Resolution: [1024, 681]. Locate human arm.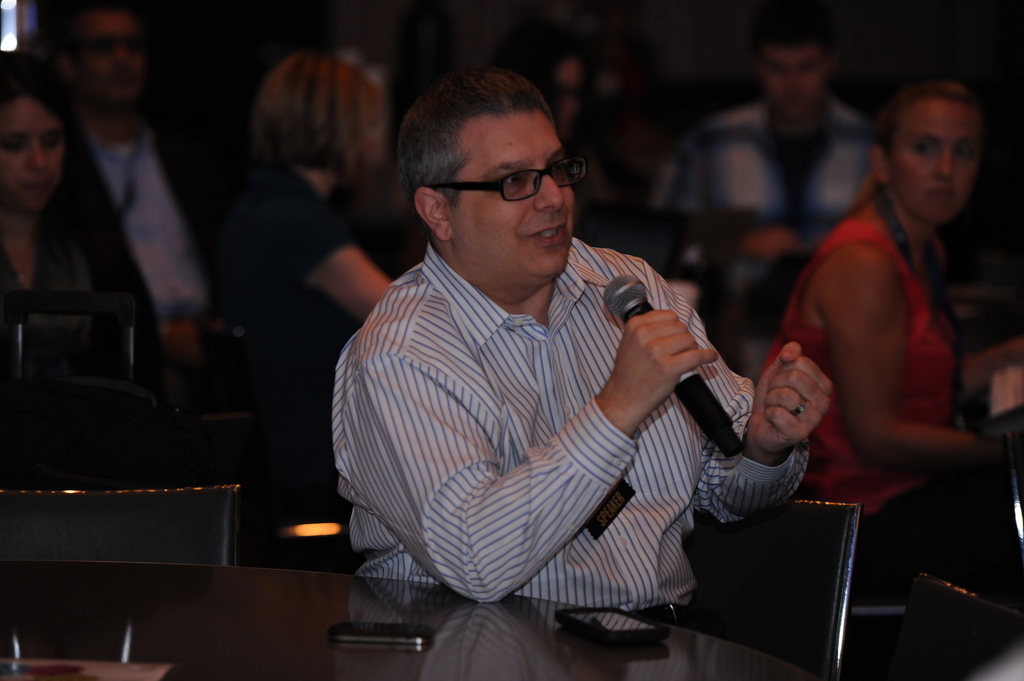
[left=359, top=293, right=721, bottom=607].
